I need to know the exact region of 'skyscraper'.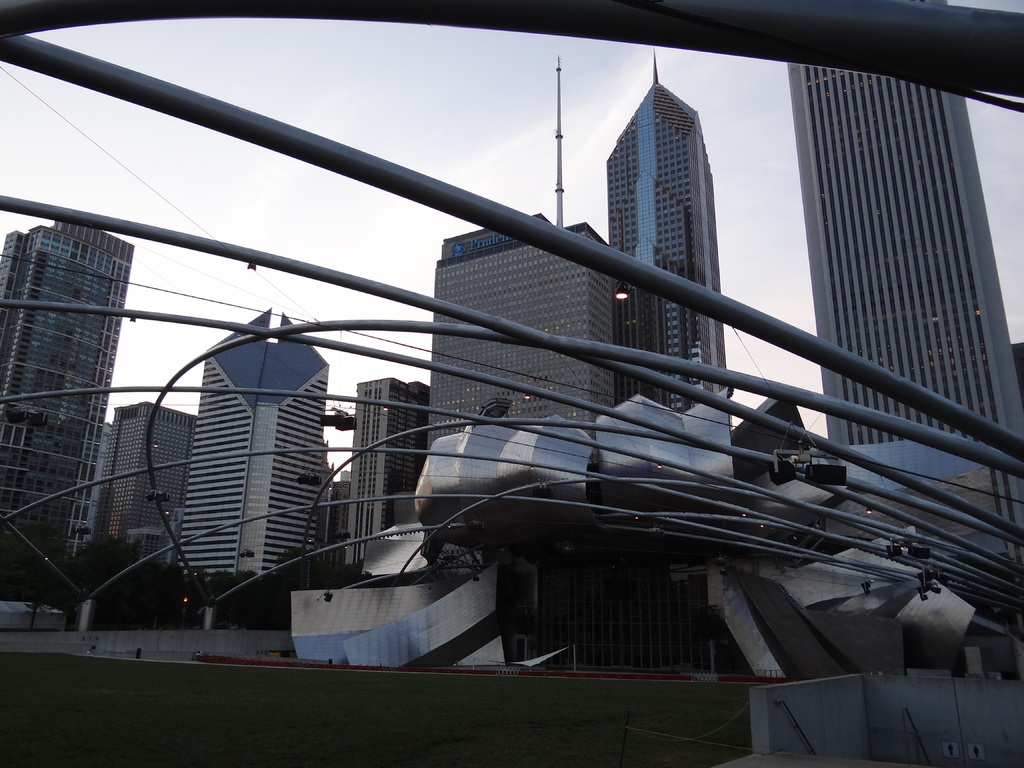
Region: detection(723, 20, 1023, 506).
